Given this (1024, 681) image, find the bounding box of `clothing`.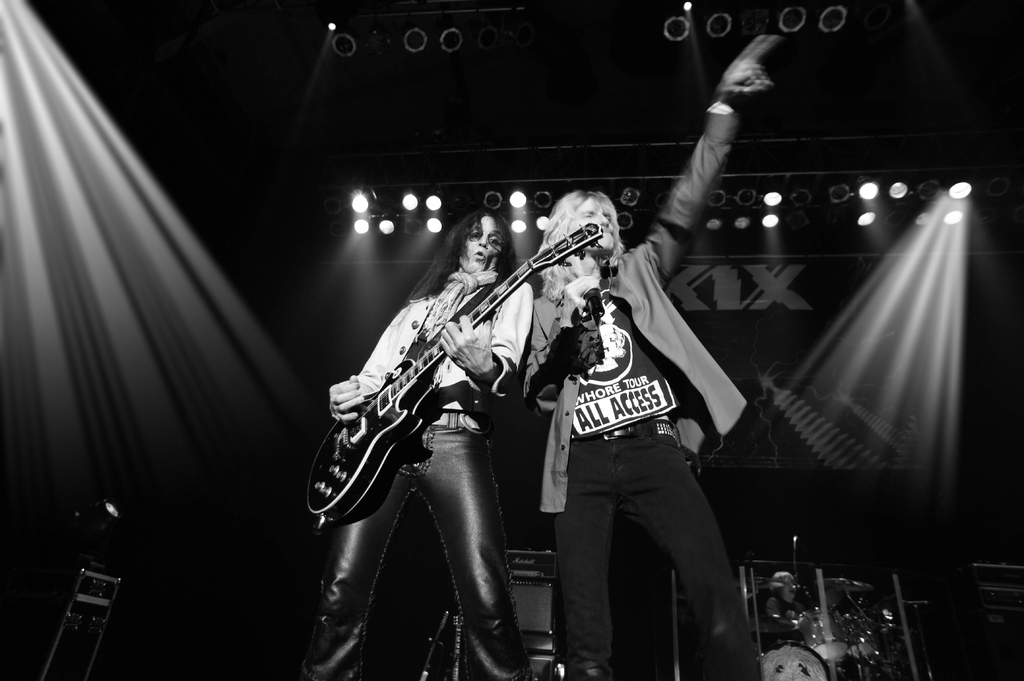
pyautogui.locateOnScreen(295, 267, 535, 680).
